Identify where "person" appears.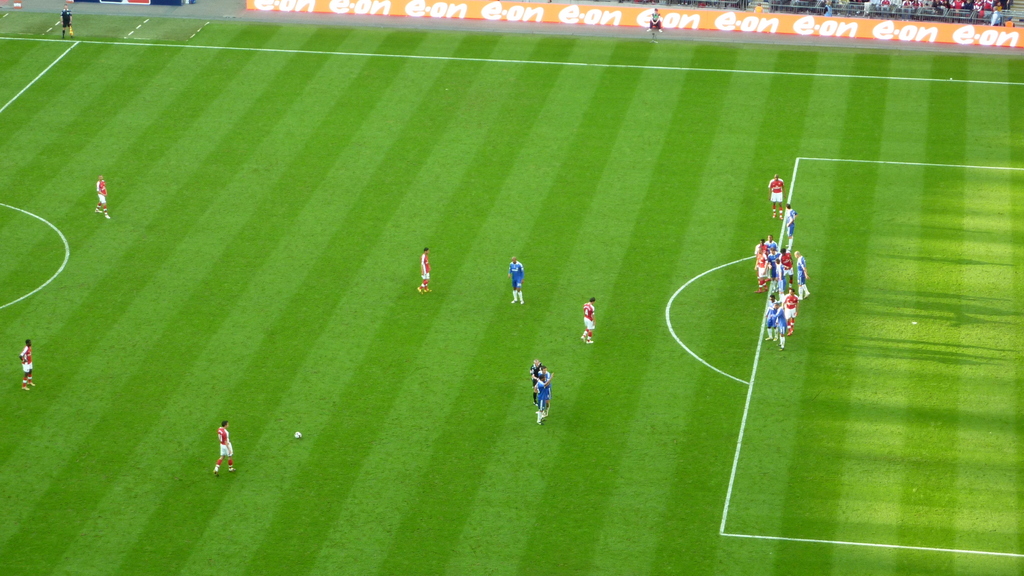
Appears at BBox(212, 422, 232, 477).
